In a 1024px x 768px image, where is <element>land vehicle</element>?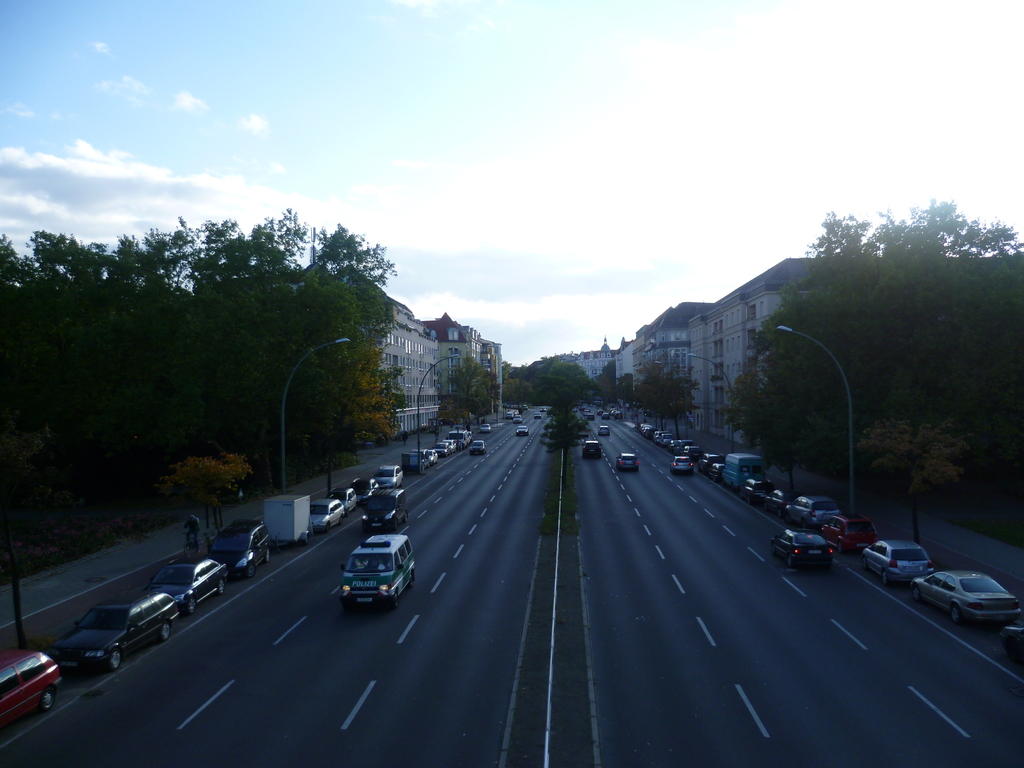
{"left": 505, "top": 407, "right": 517, "bottom": 419}.
